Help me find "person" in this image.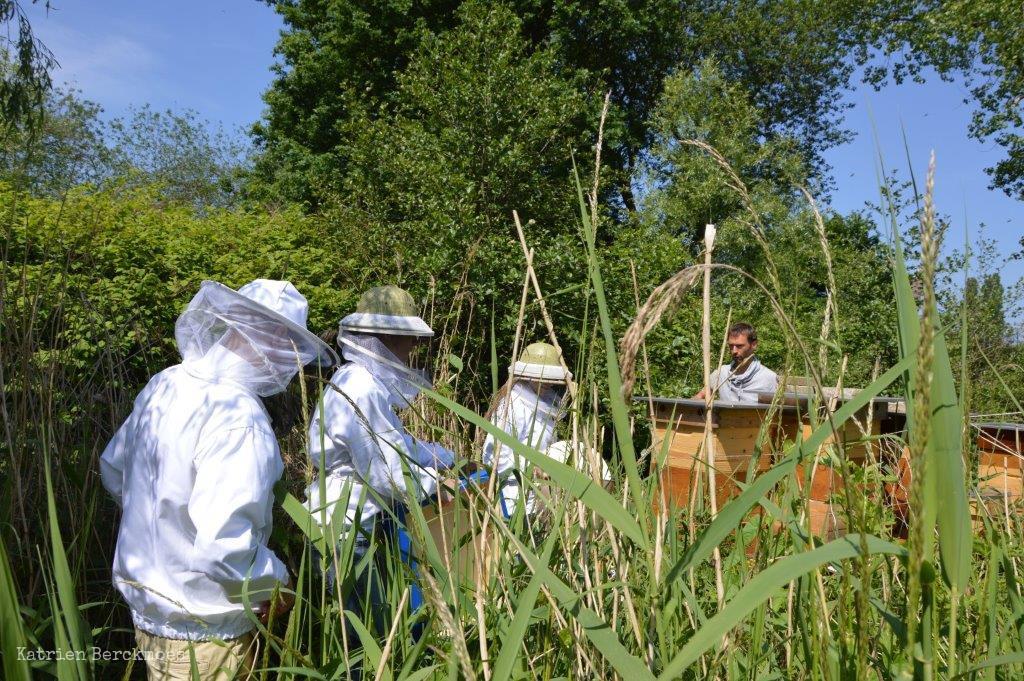
Found it: [left=693, top=322, right=781, bottom=402].
